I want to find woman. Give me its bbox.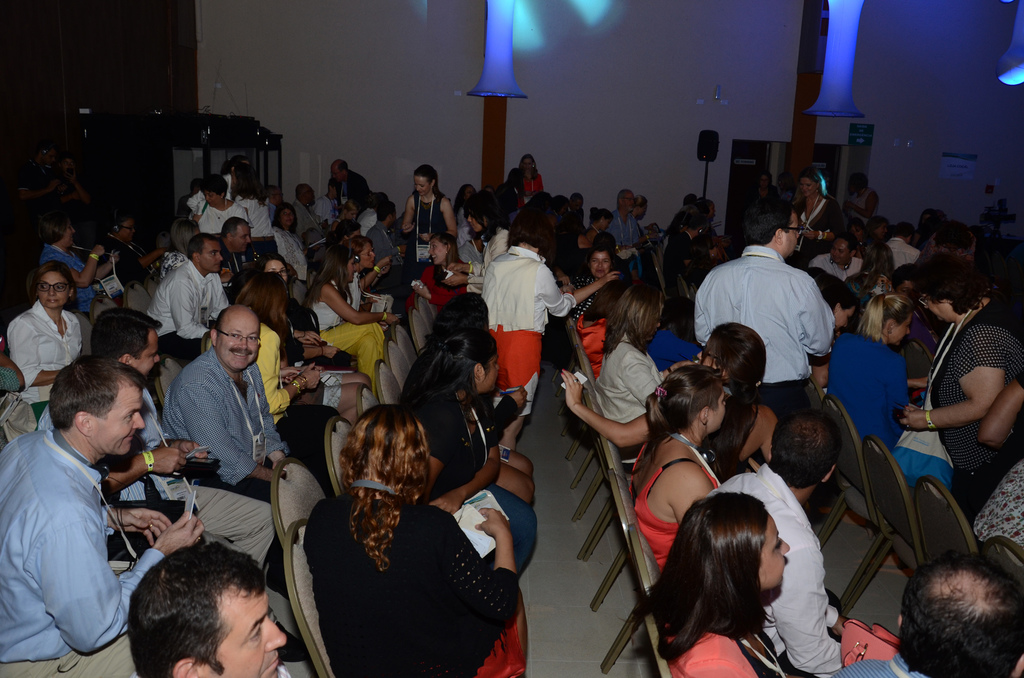
x1=559, y1=324, x2=778, y2=485.
